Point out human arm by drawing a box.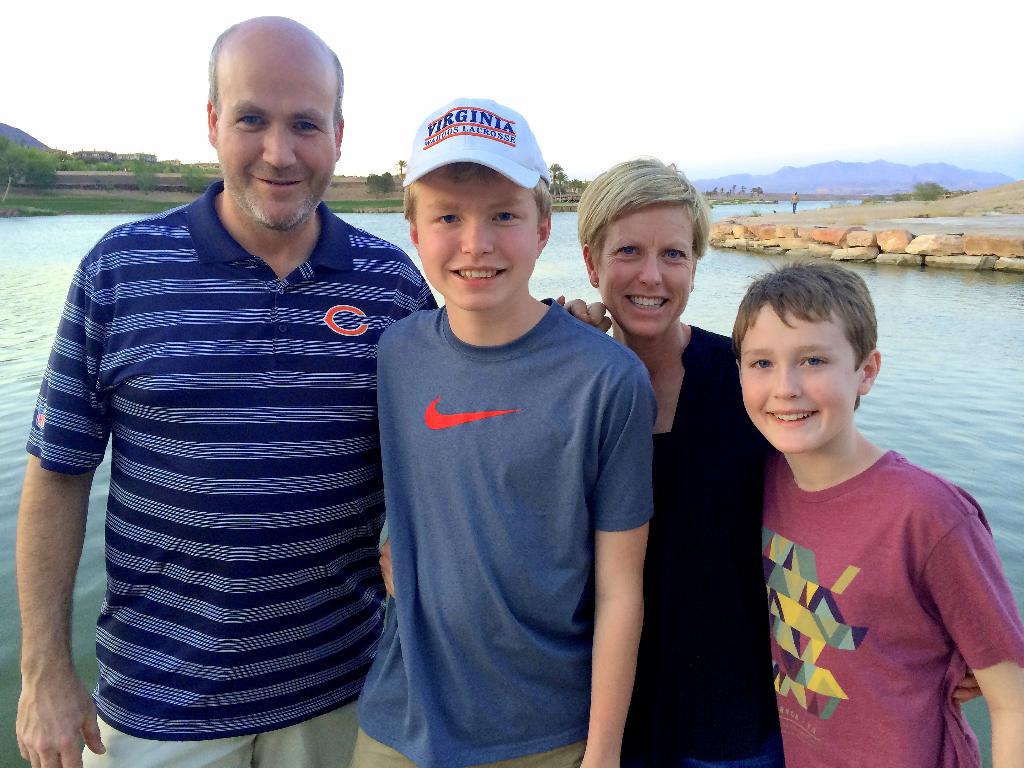
l=8, t=234, r=107, b=764.
